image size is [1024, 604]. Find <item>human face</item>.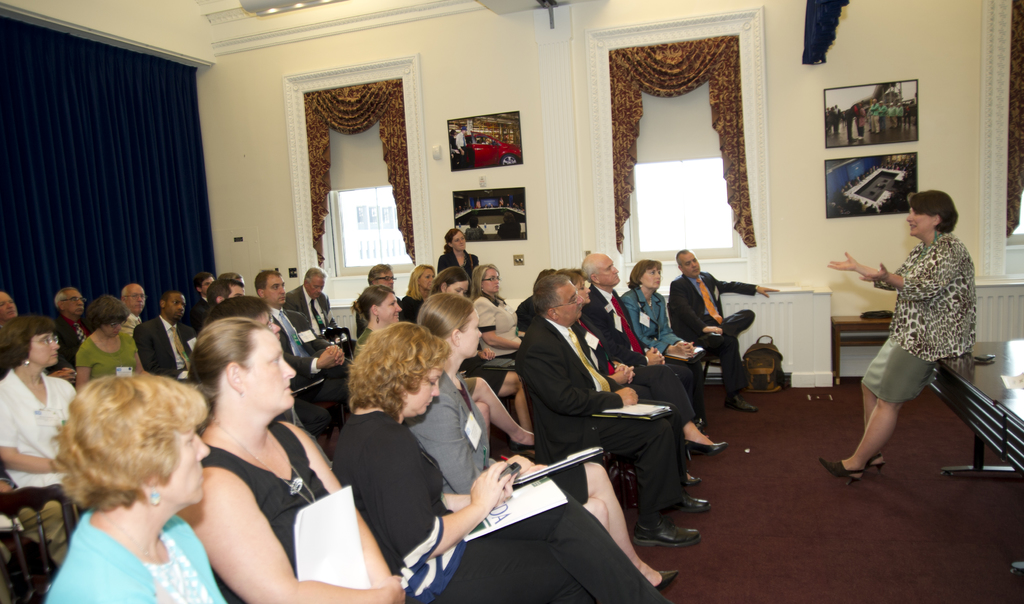
[683, 258, 701, 276].
